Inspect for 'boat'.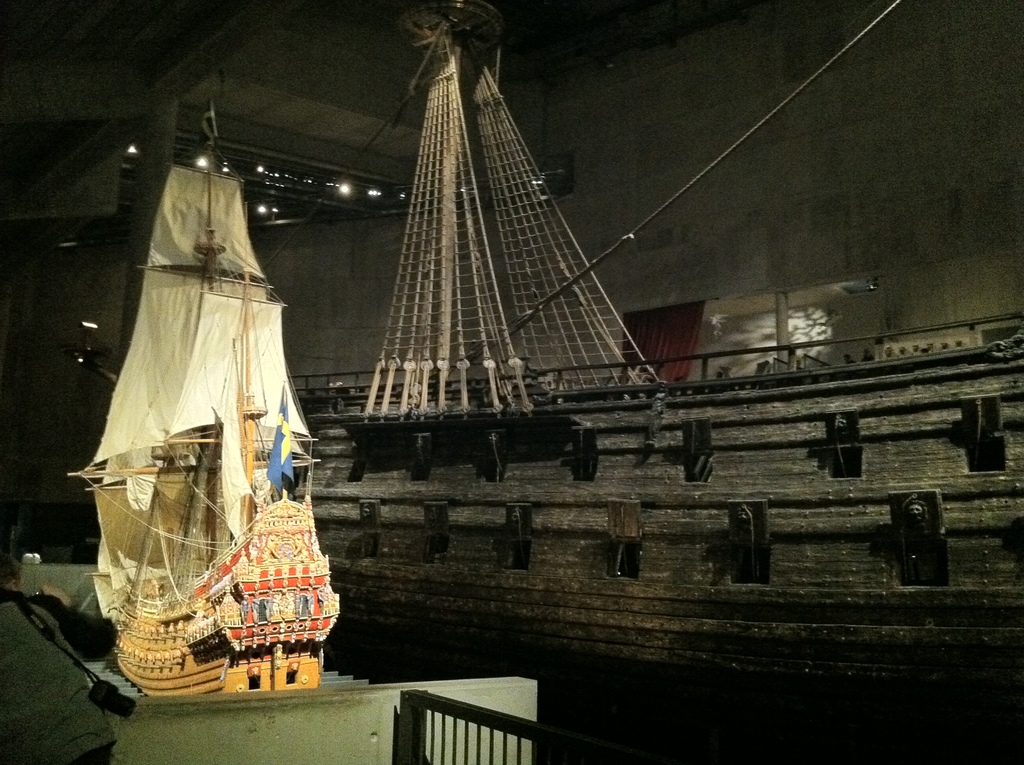
Inspection: region(78, 328, 1023, 700).
